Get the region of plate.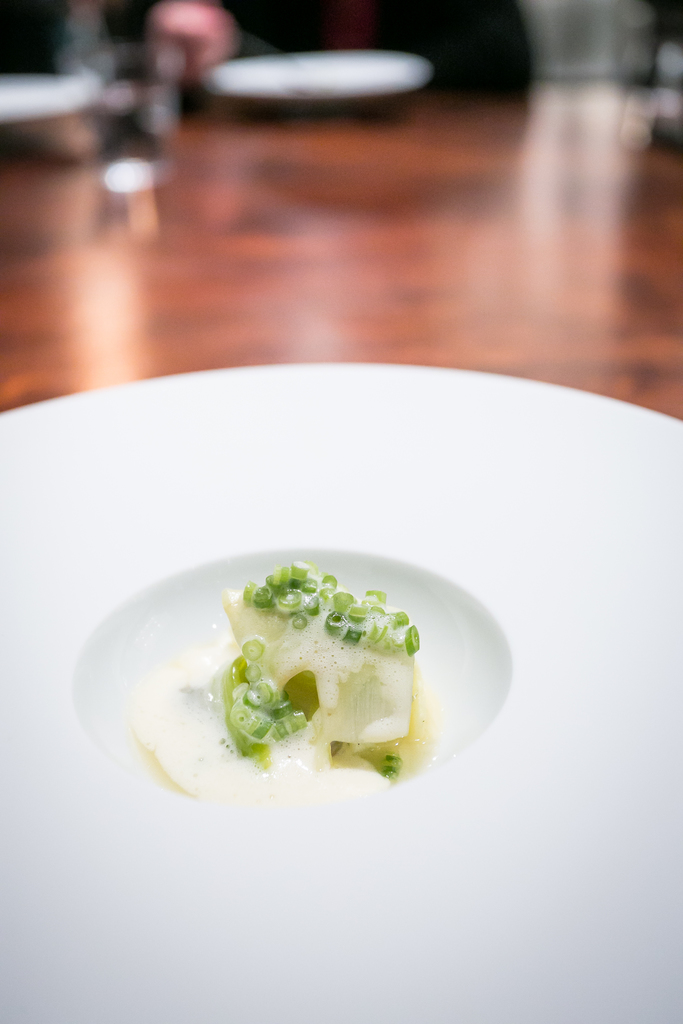
0,68,93,141.
